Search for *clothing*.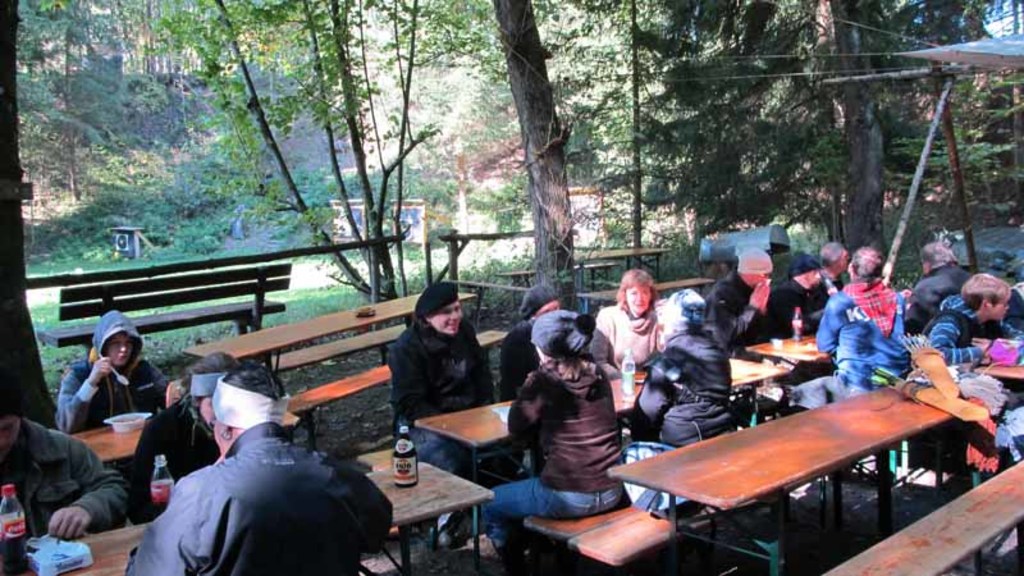
Found at [0,424,147,556].
